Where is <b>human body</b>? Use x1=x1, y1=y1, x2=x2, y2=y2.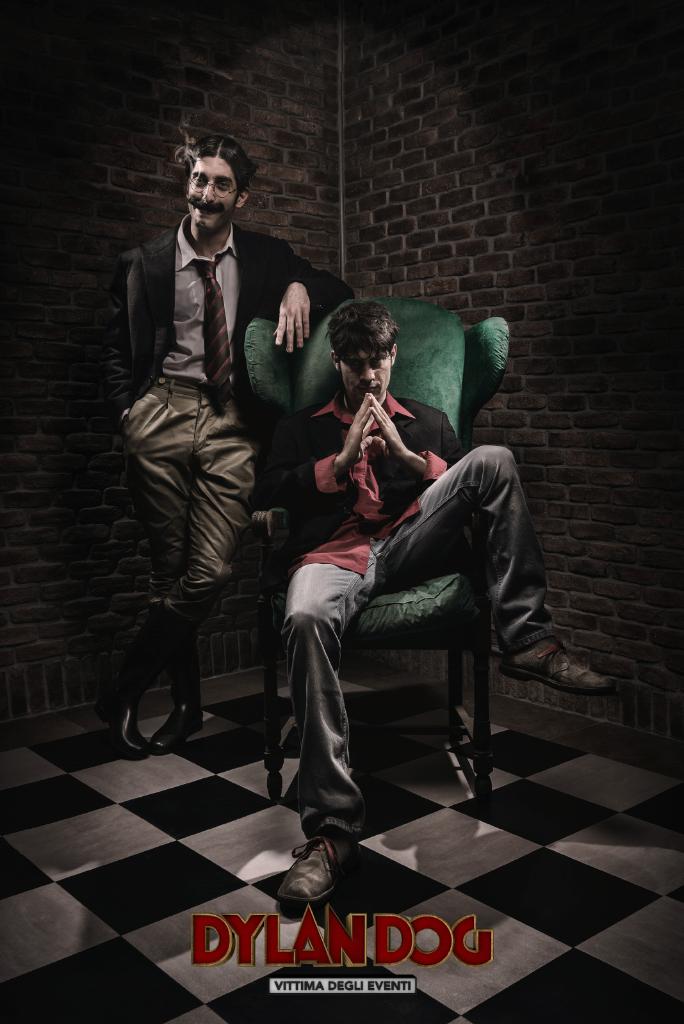
x1=281, y1=336, x2=525, y2=833.
